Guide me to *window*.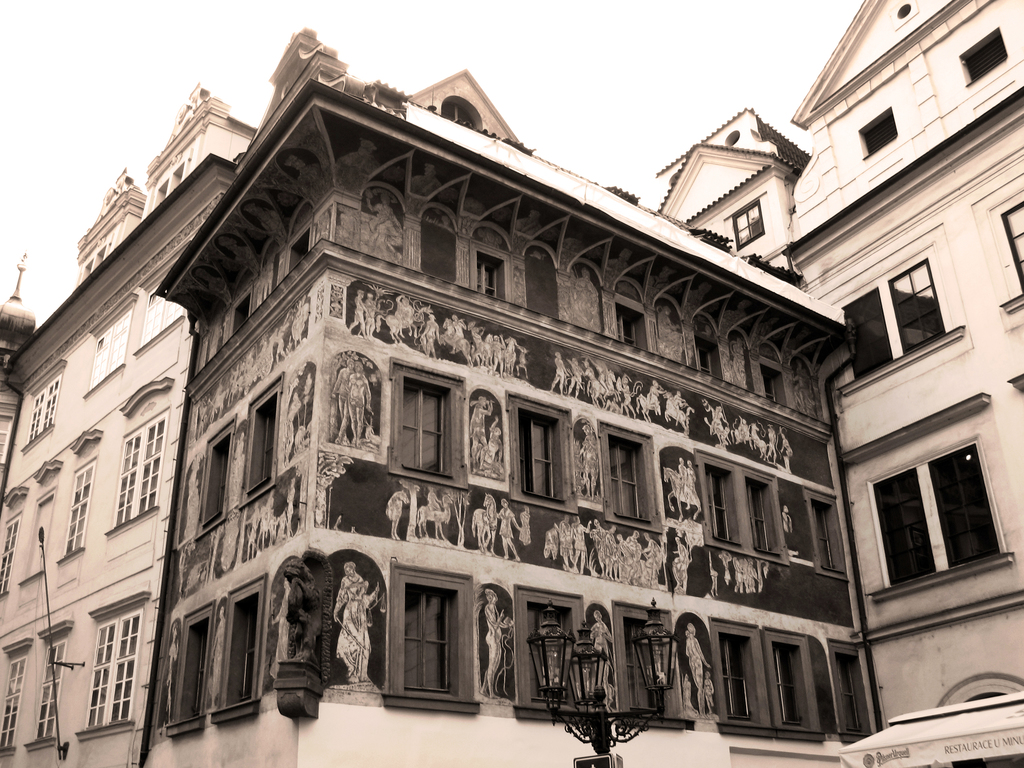
Guidance: [0,653,32,748].
